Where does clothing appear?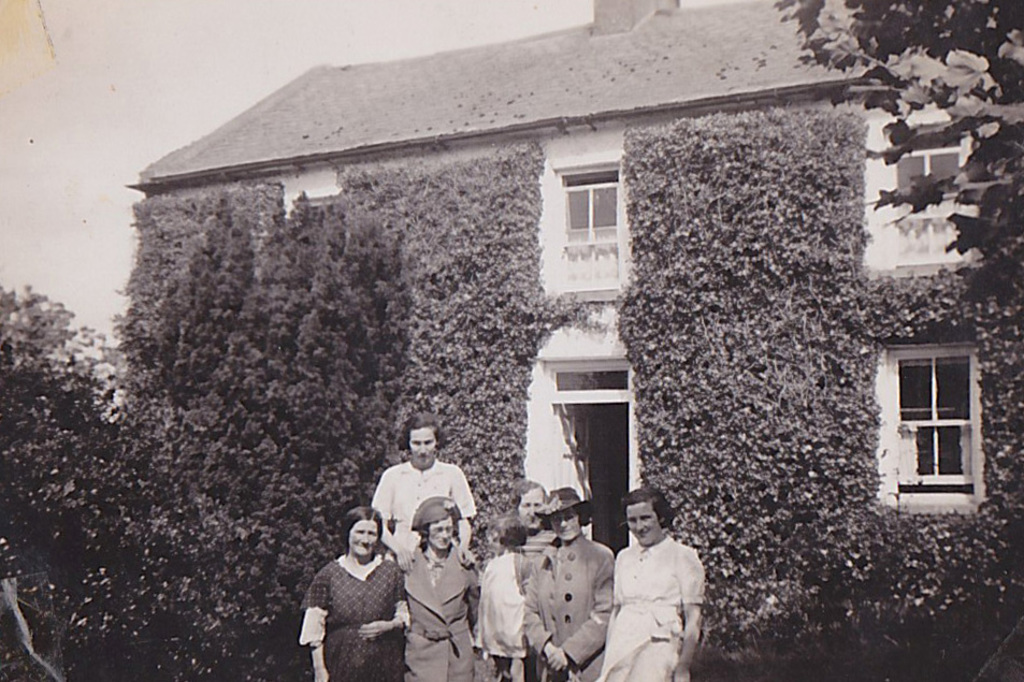
Appears at (604, 528, 705, 663).
